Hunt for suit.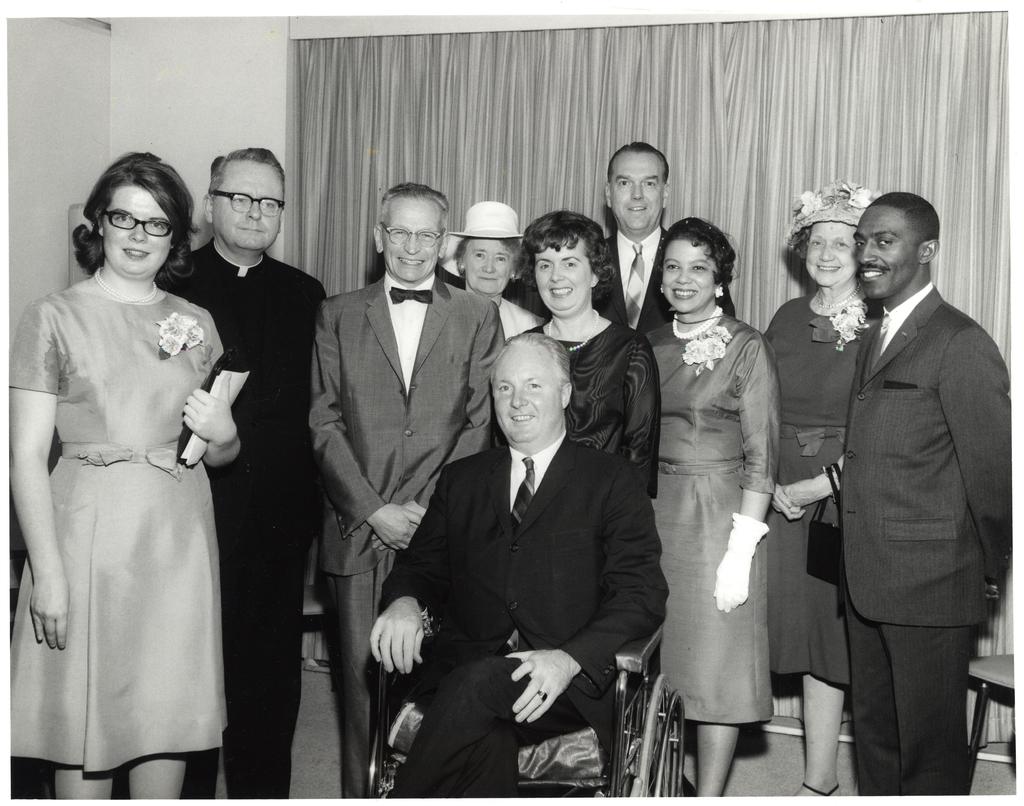
Hunted down at <region>838, 278, 1011, 794</region>.
